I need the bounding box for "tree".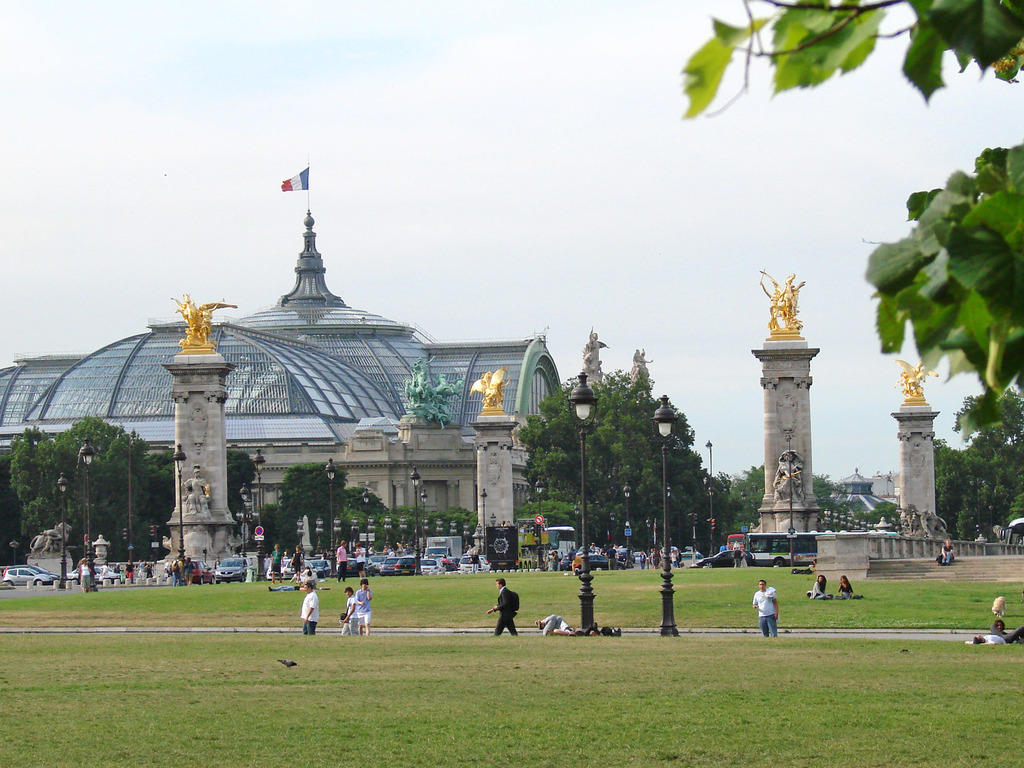
Here it is: l=680, t=0, r=1023, b=444.
